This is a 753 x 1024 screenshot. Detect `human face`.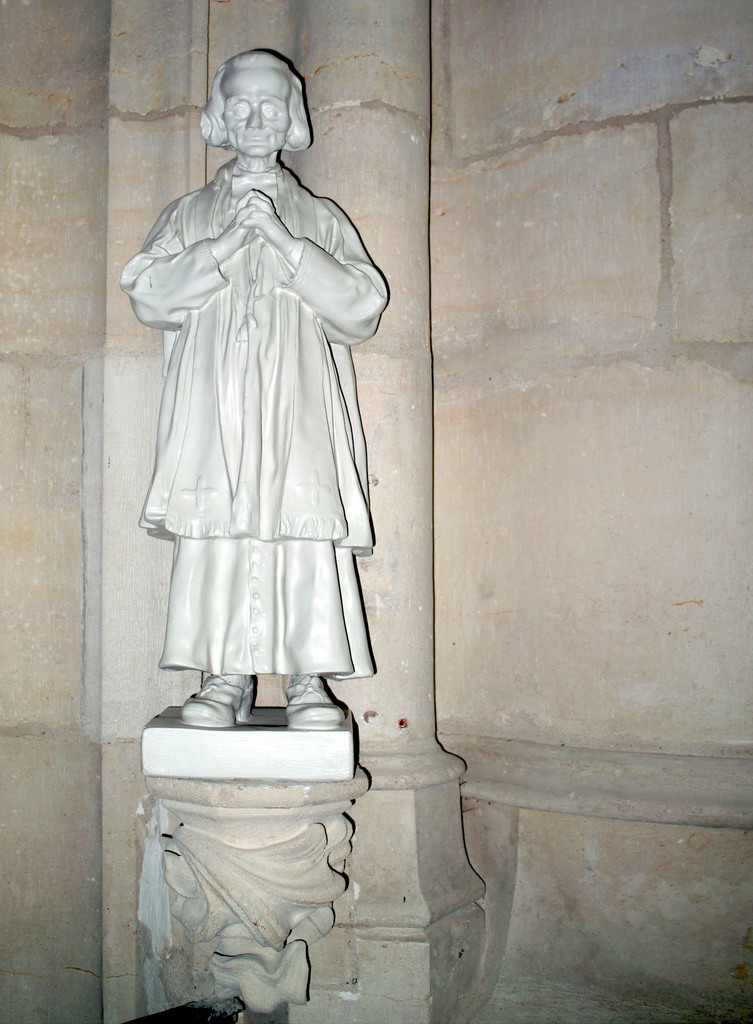
region(224, 63, 290, 158).
